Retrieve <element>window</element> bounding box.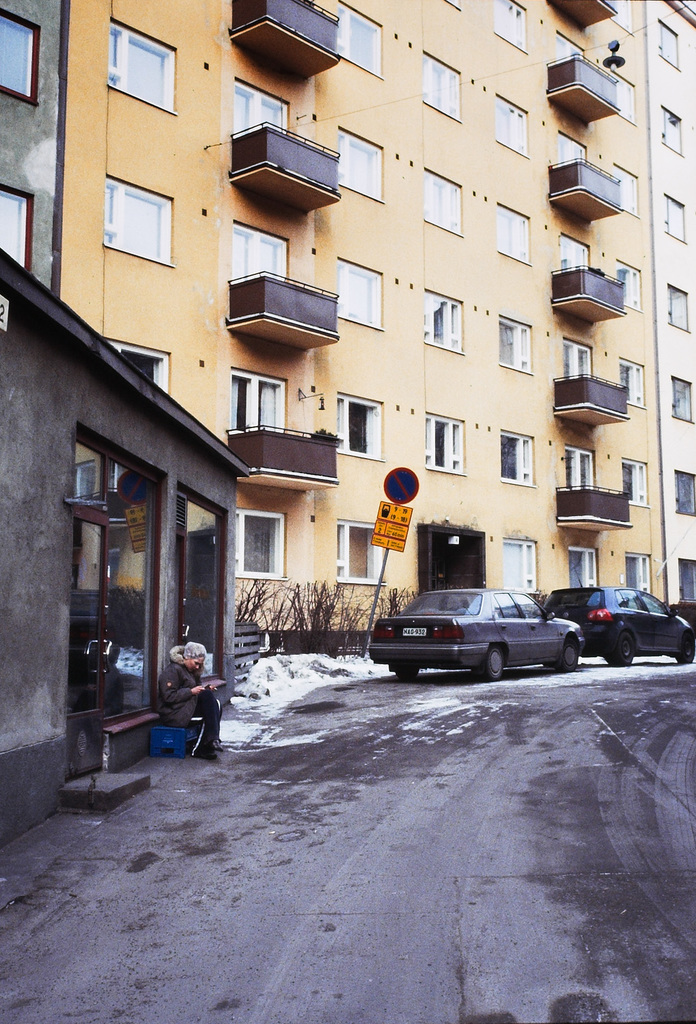
Bounding box: [424,169,467,242].
